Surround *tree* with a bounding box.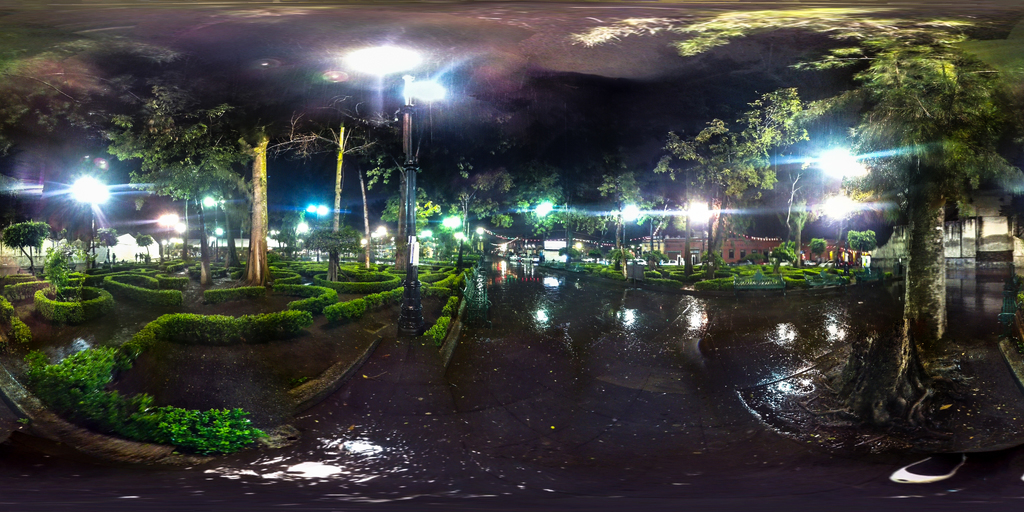
l=463, t=174, r=525, b=229.
